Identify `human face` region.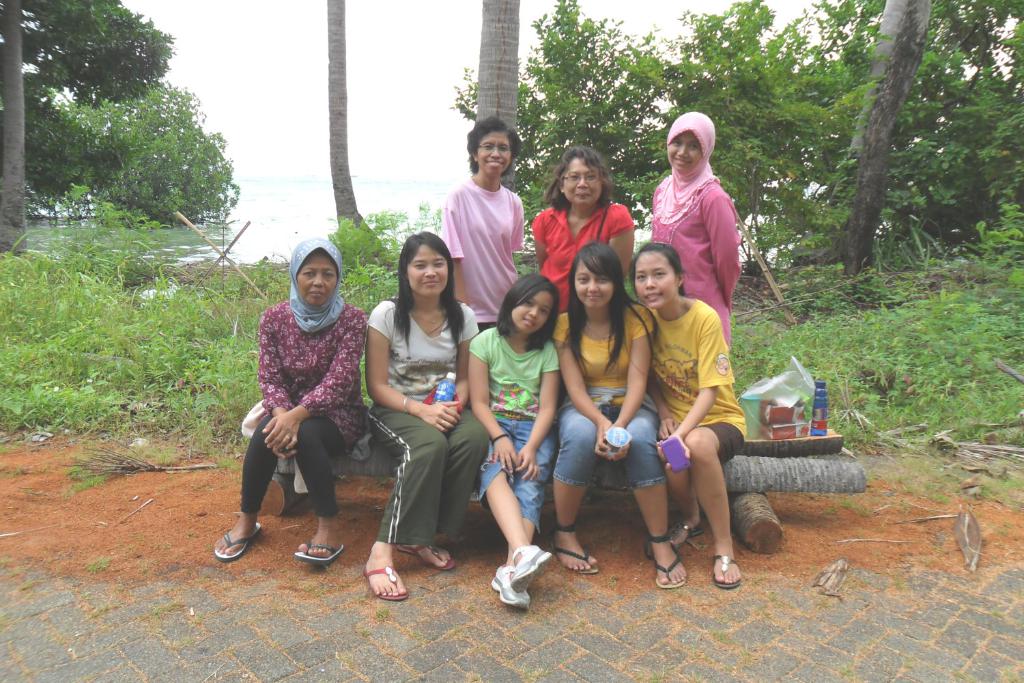
Region: BBox(667, 131, 705, 165).
